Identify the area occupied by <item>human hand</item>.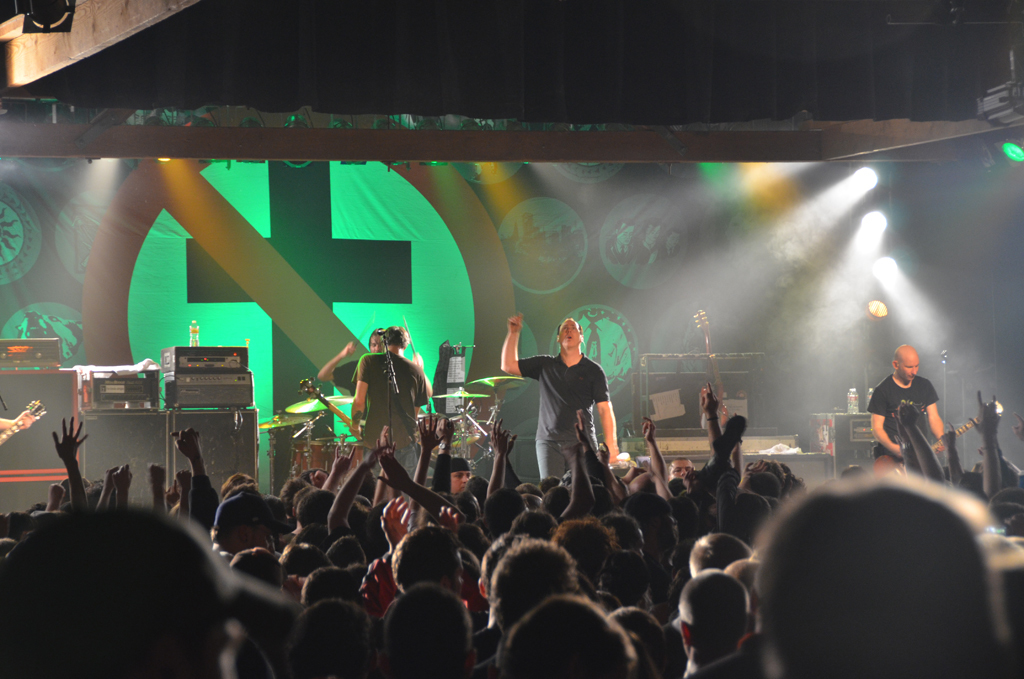
Area: {"x1": 506, "y1": 313, "x2": 526, "y2": 332}.
